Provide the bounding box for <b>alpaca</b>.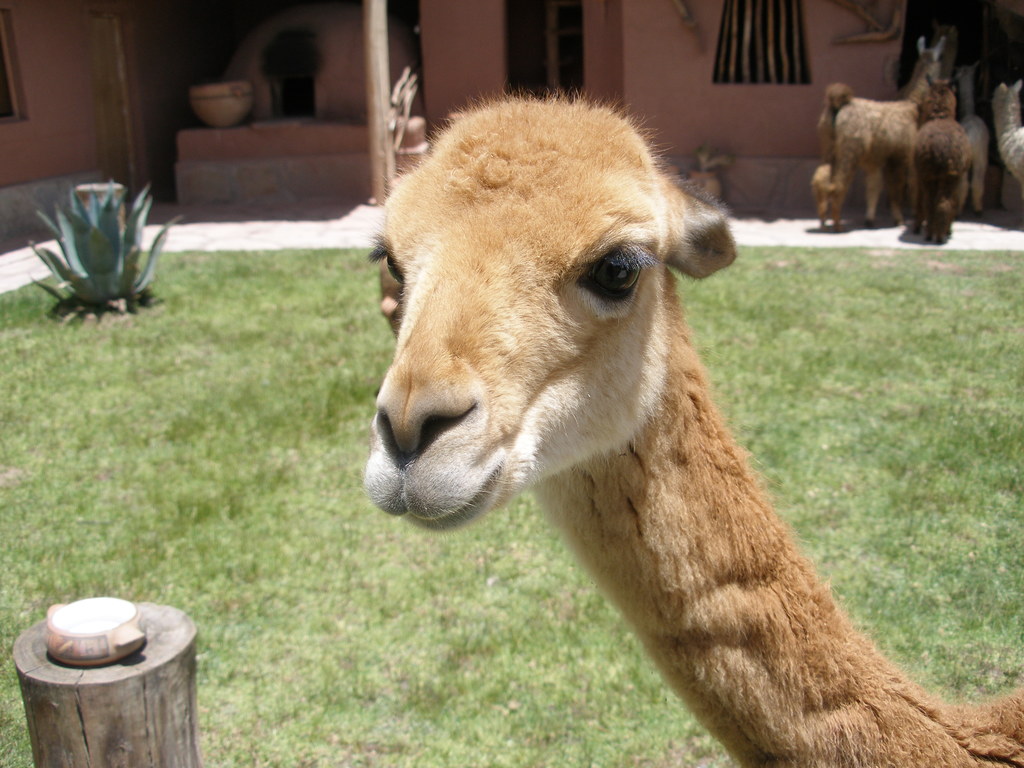
box=[911, 74, 976, 241].
